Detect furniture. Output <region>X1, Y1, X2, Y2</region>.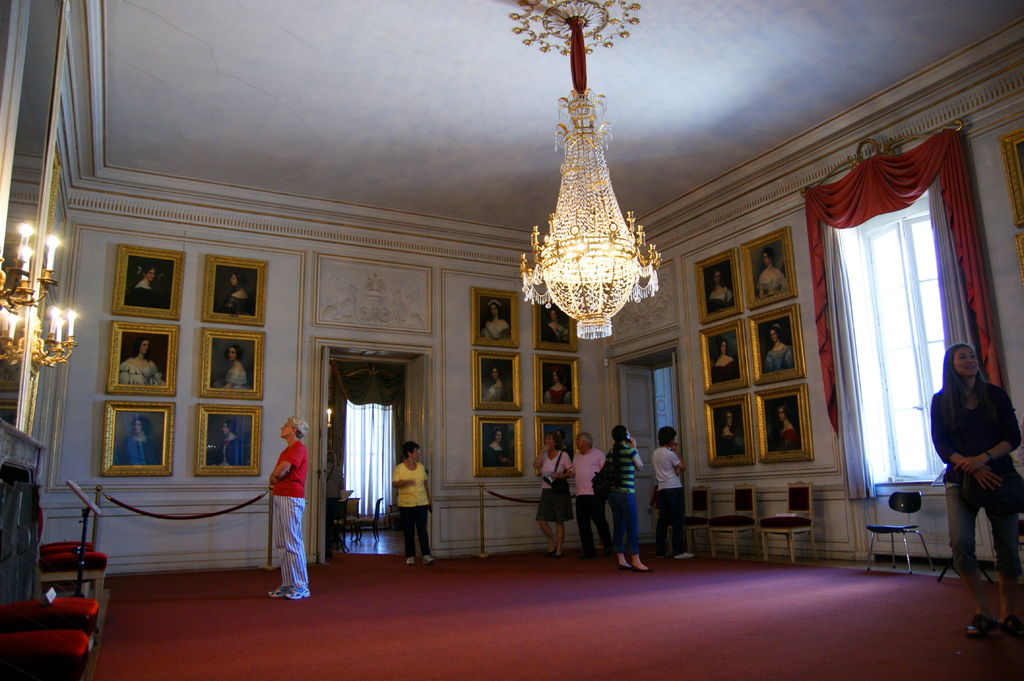
<region>757, 477, 817, 564</region>.
